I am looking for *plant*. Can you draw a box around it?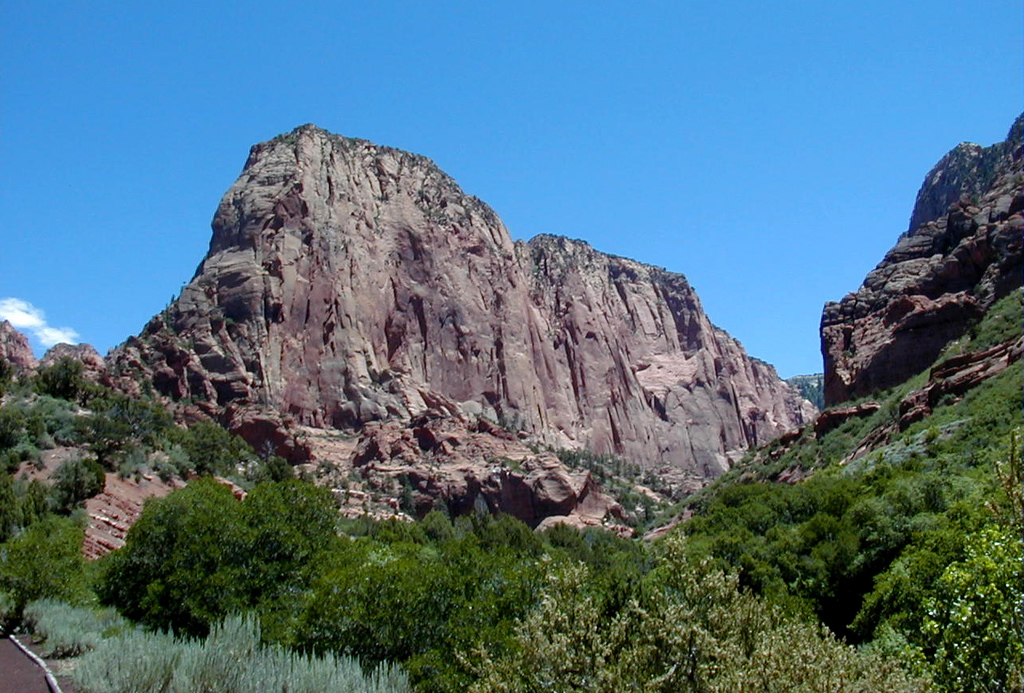
Sure, the bounding box is Rect(242, 439, 293, 478).
